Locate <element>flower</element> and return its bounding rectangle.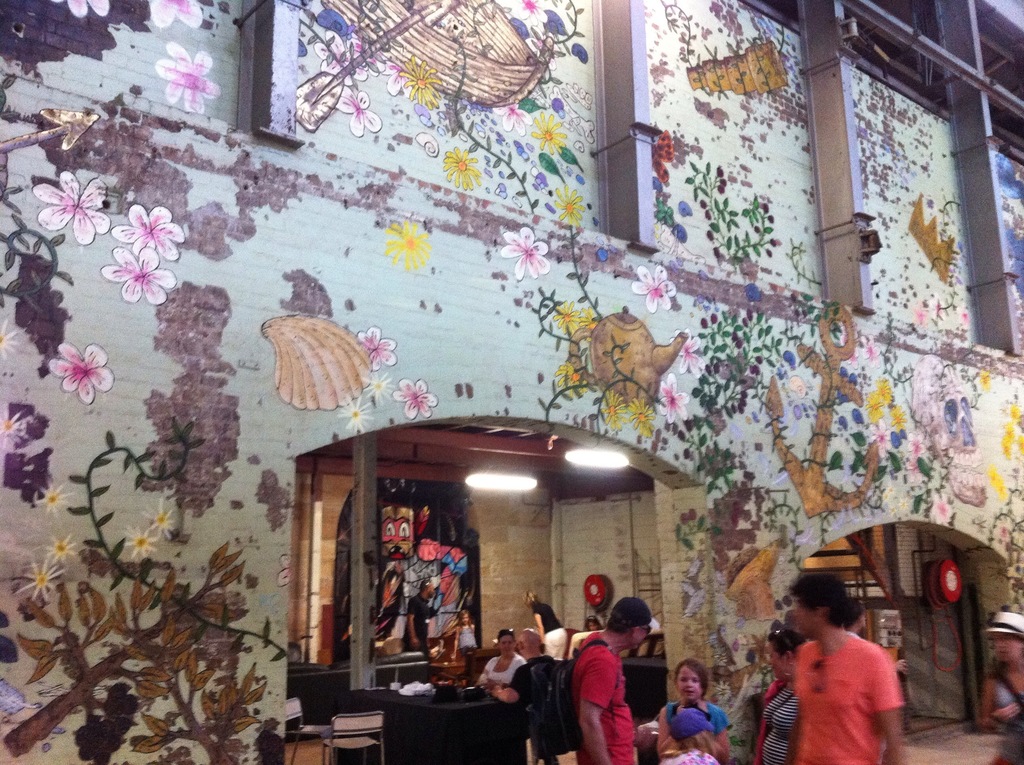
[left=33, top=326, right=111, bottom=407].
